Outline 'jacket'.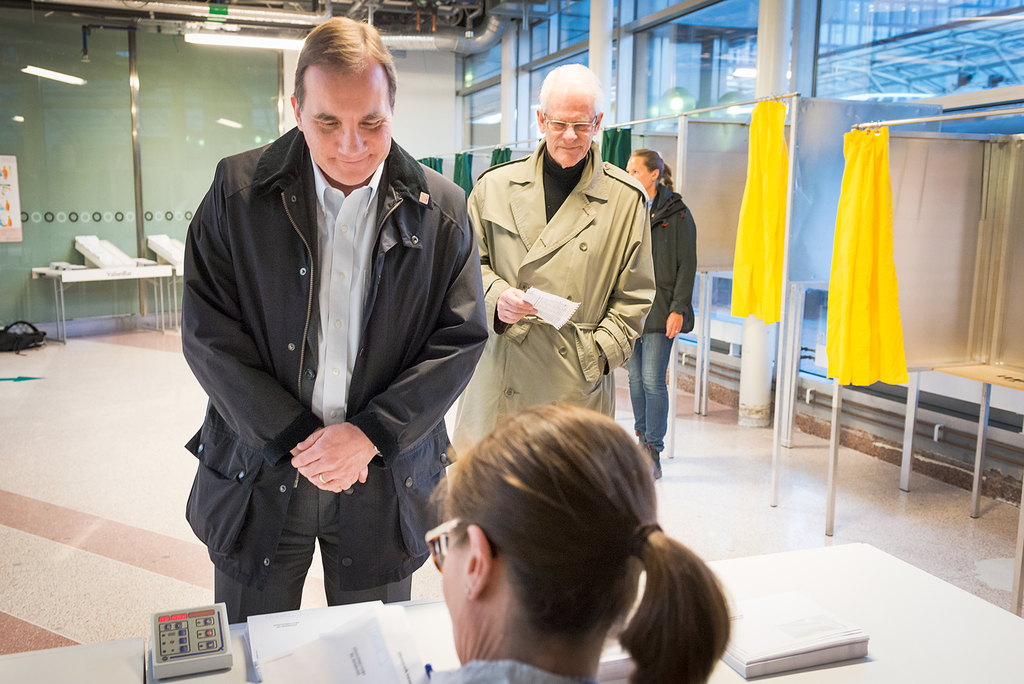
Outline: [x1=456, y1=136, x2=660, y2=449].
